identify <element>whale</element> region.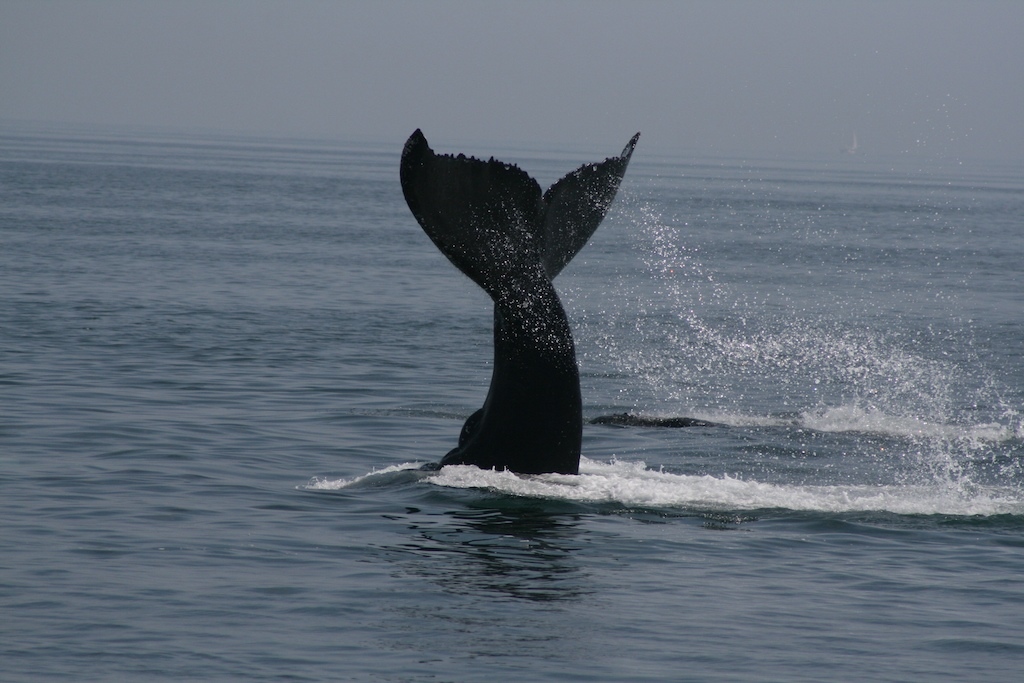
Region: [x1=393, y1=133, x2=646, y2=478].
